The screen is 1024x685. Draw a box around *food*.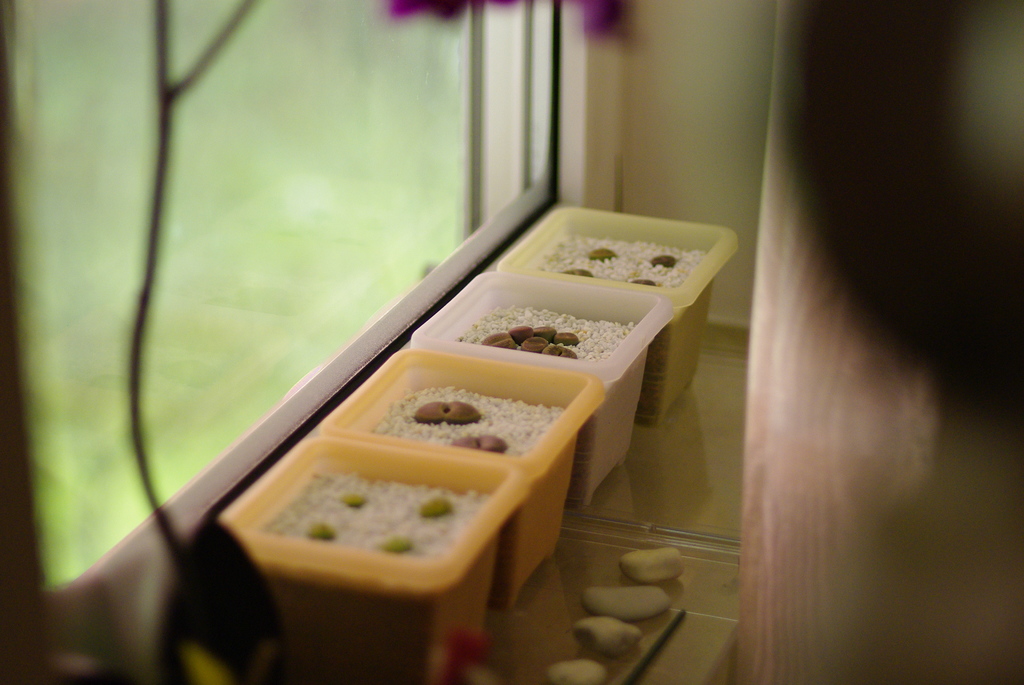
Rect(264, 471, 488, 561).
